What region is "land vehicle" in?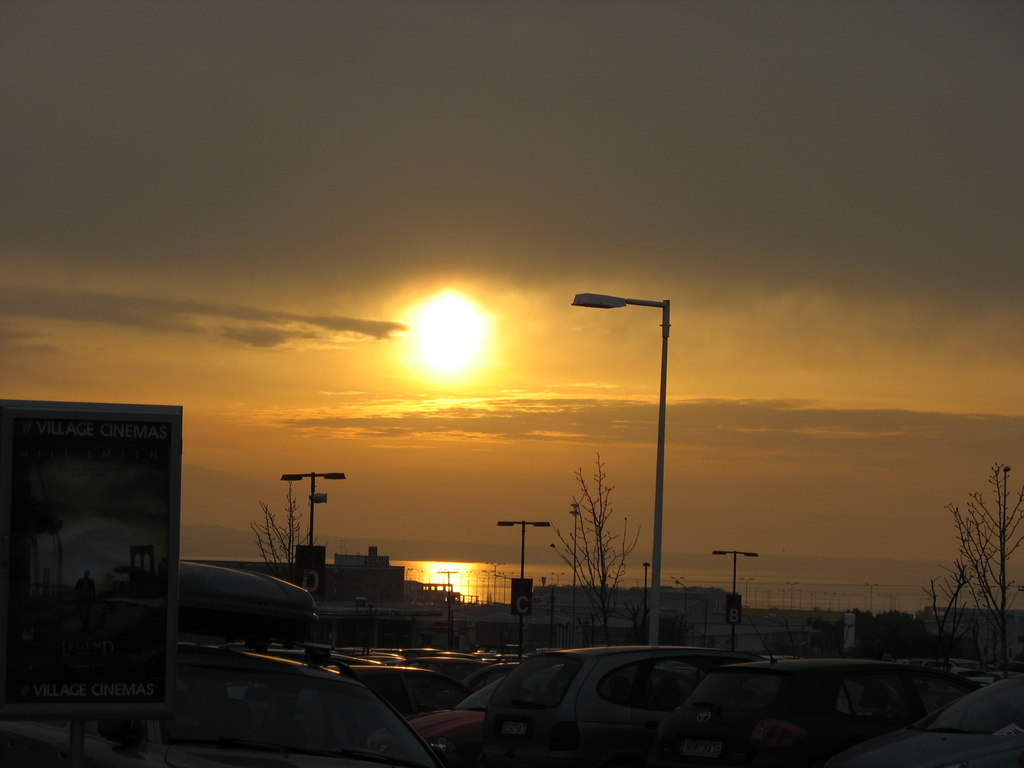
(662, 652, 959, 767).
